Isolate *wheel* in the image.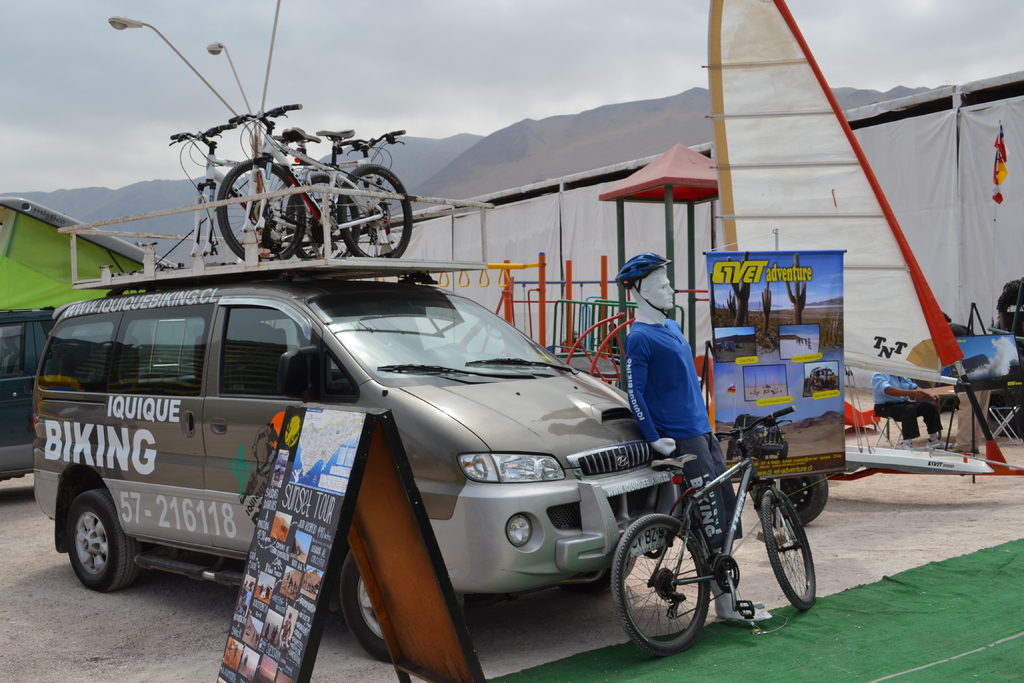
Isolated region: rect(624, 535, 719, 656).
